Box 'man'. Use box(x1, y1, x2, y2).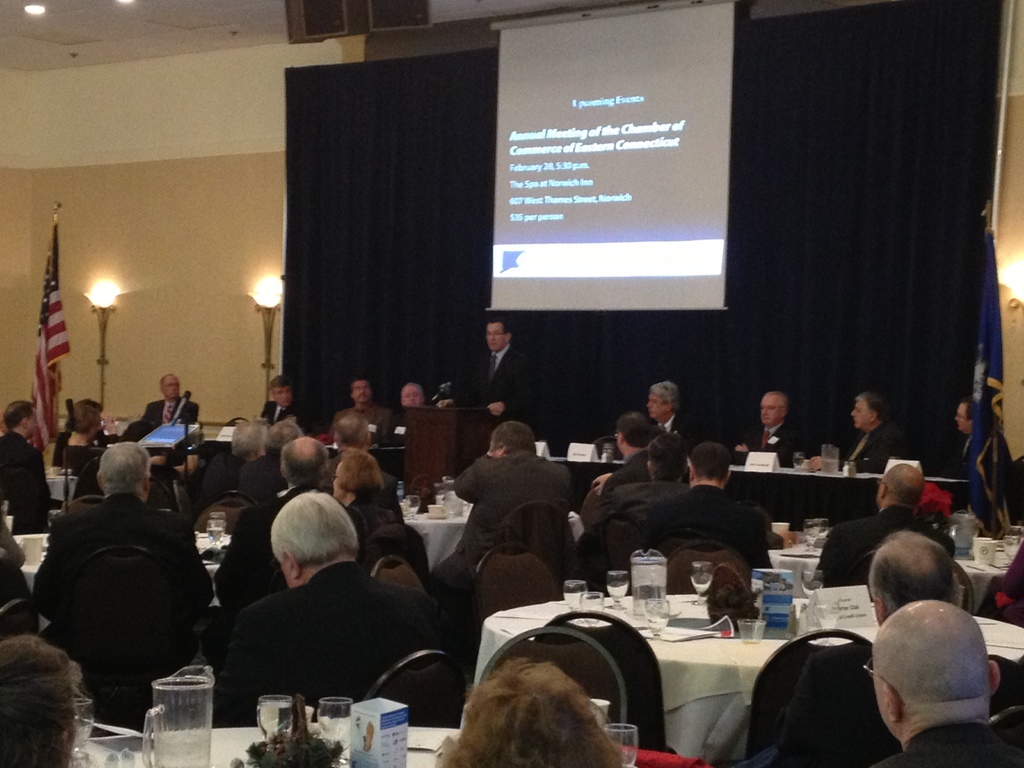
box(436, 424, 578, 607).
